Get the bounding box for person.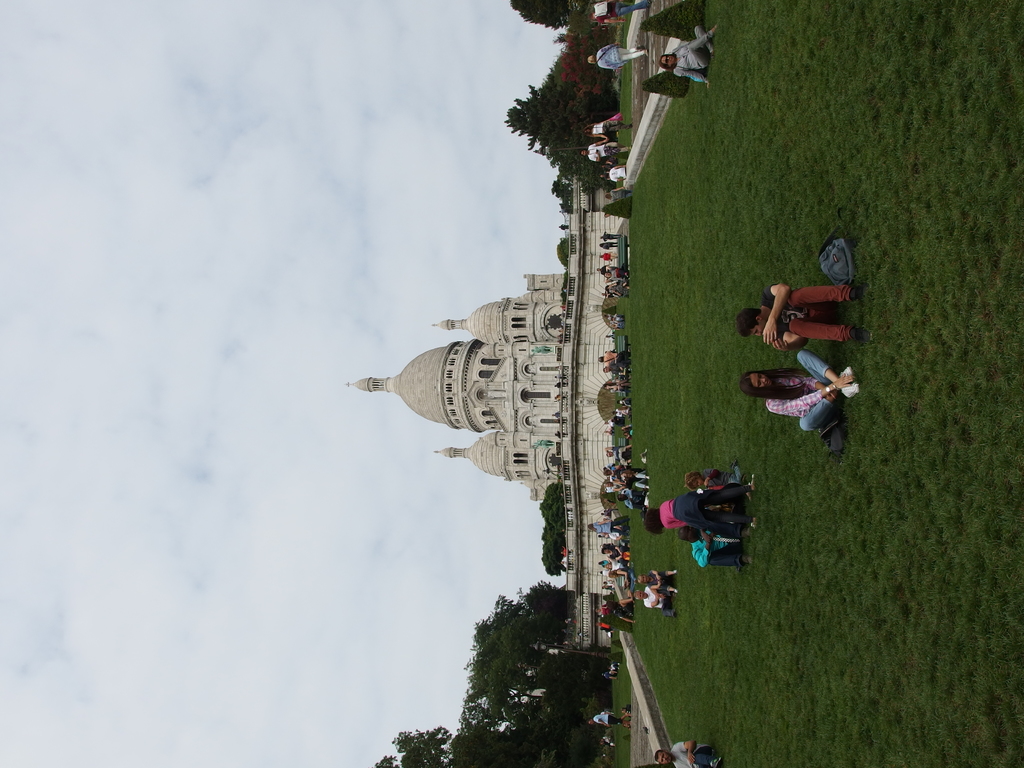
bbox=(639, 483, 752, 538).
